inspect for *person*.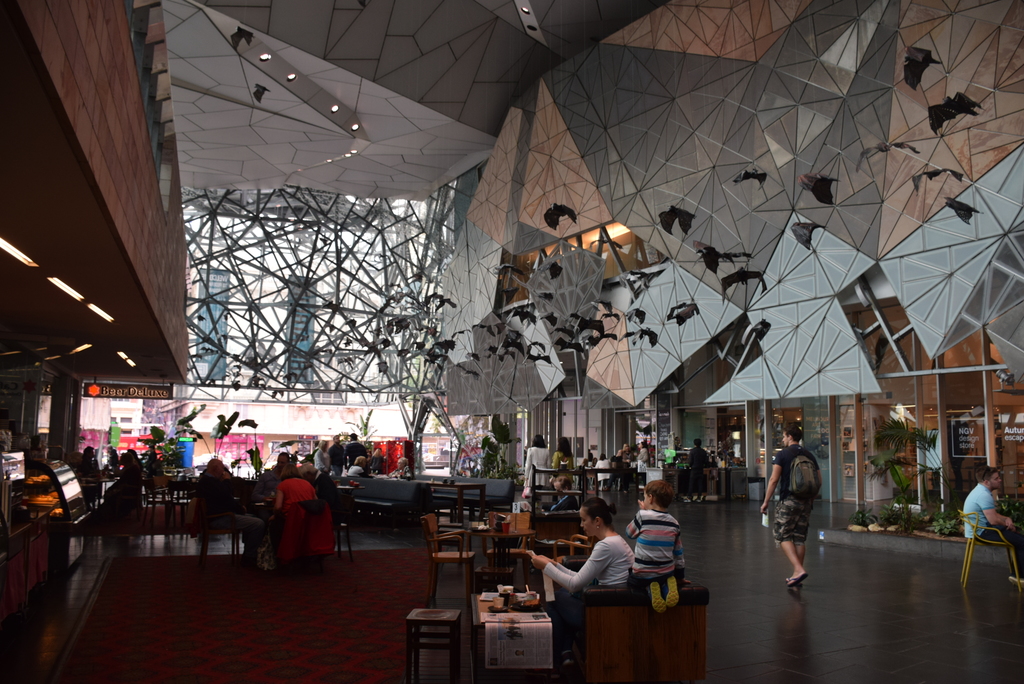
Inspection: Rect(77, 446, 97, 477).
